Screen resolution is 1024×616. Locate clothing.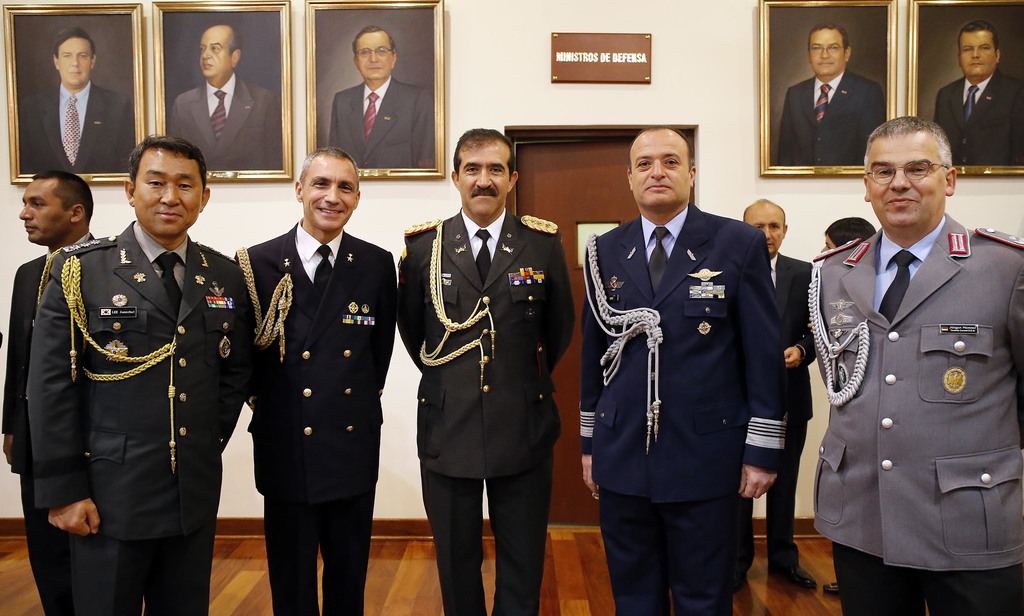
x1=172 y1=72 x2=282 y2=167.
